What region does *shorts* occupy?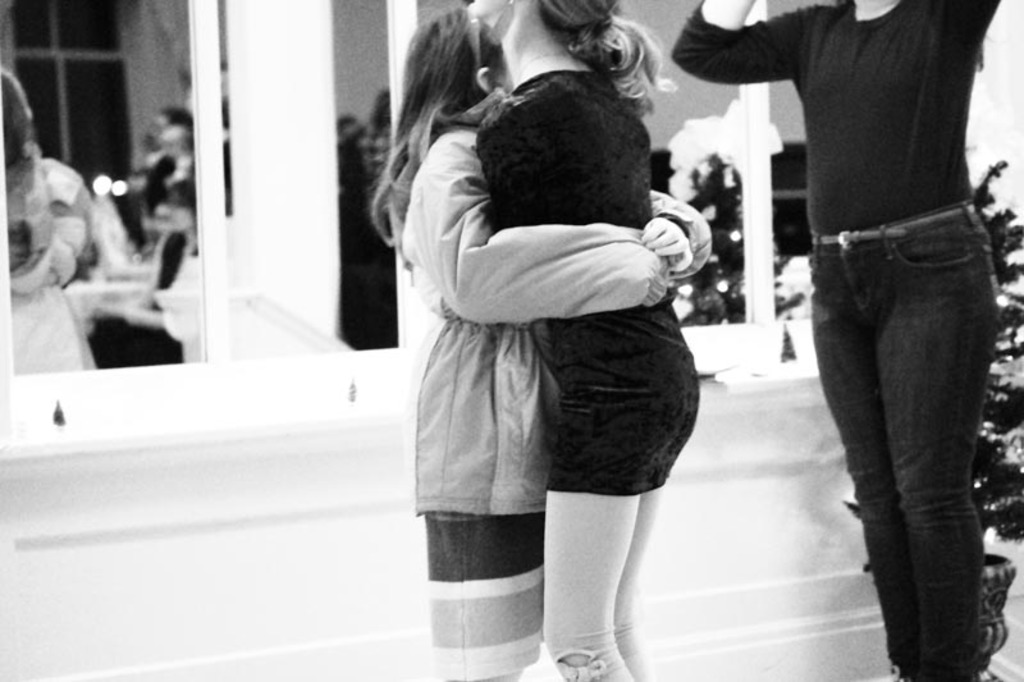
detection(520, 335, 698, 493).
